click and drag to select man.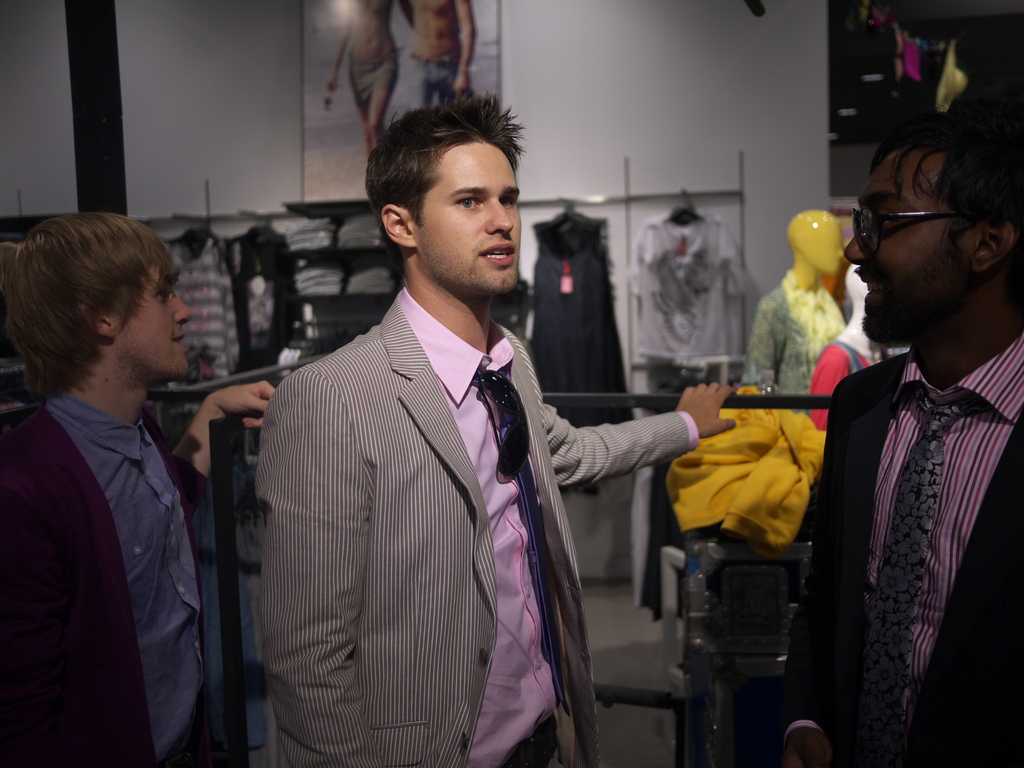
Selection: x1=794, y1=99, x2=1023, y2=767.
